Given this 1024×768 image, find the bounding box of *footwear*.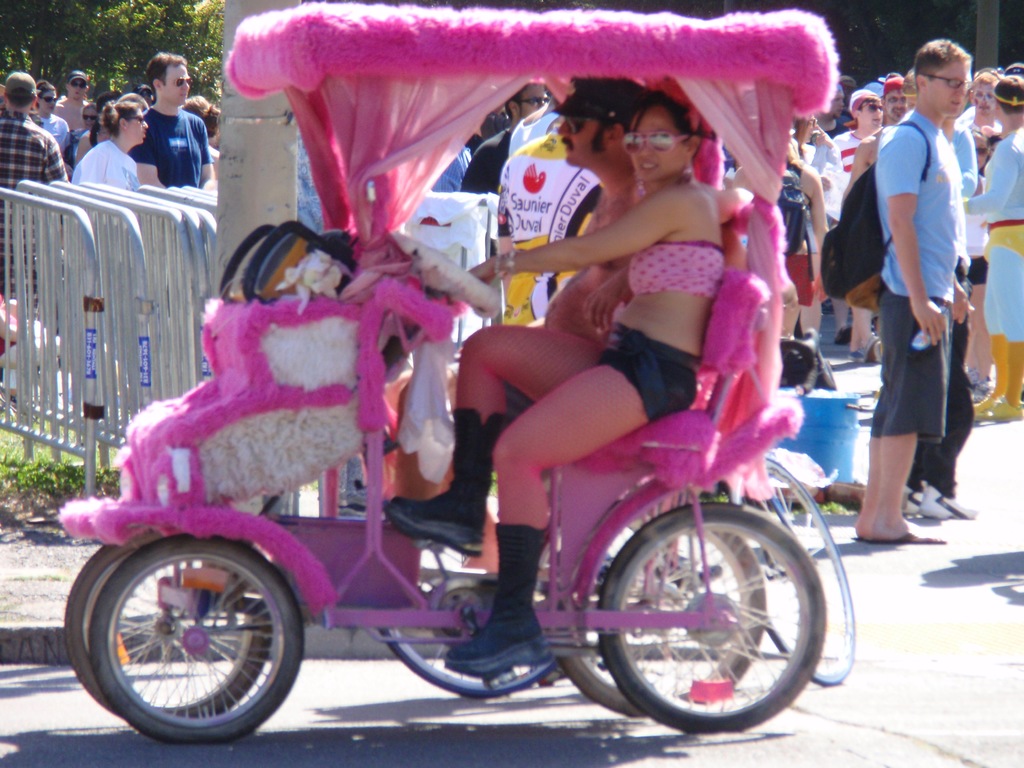
(963, 368, 977, 380).
